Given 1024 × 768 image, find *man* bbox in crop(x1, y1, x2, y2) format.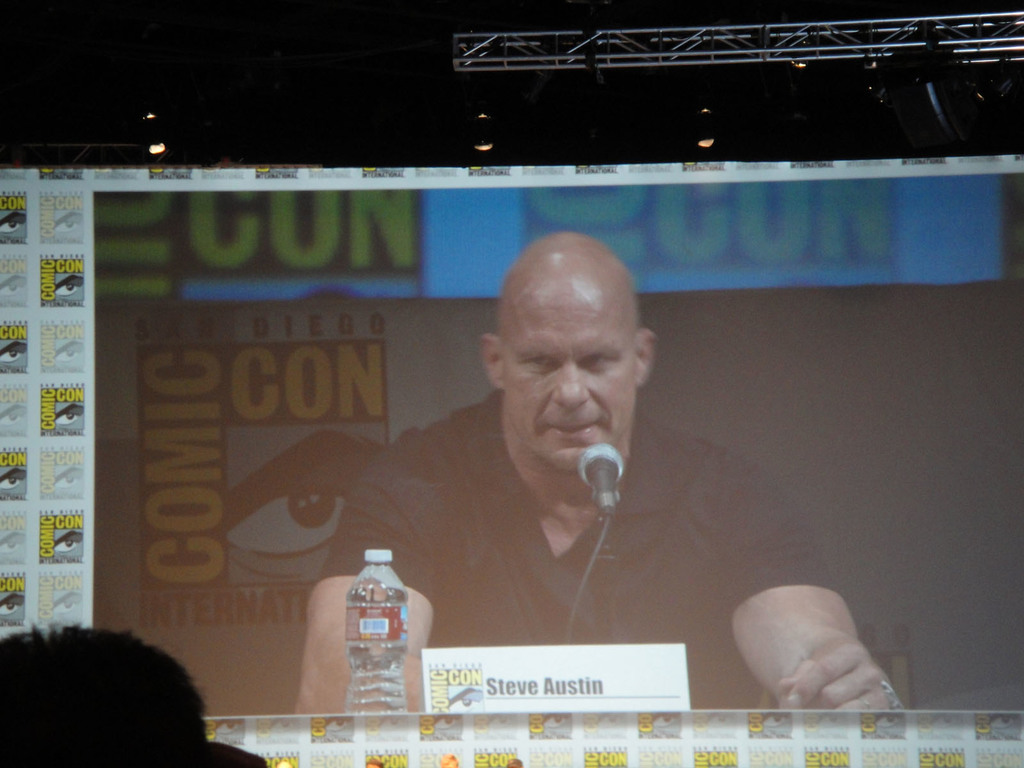
crop(282, 218, 913, 714).
